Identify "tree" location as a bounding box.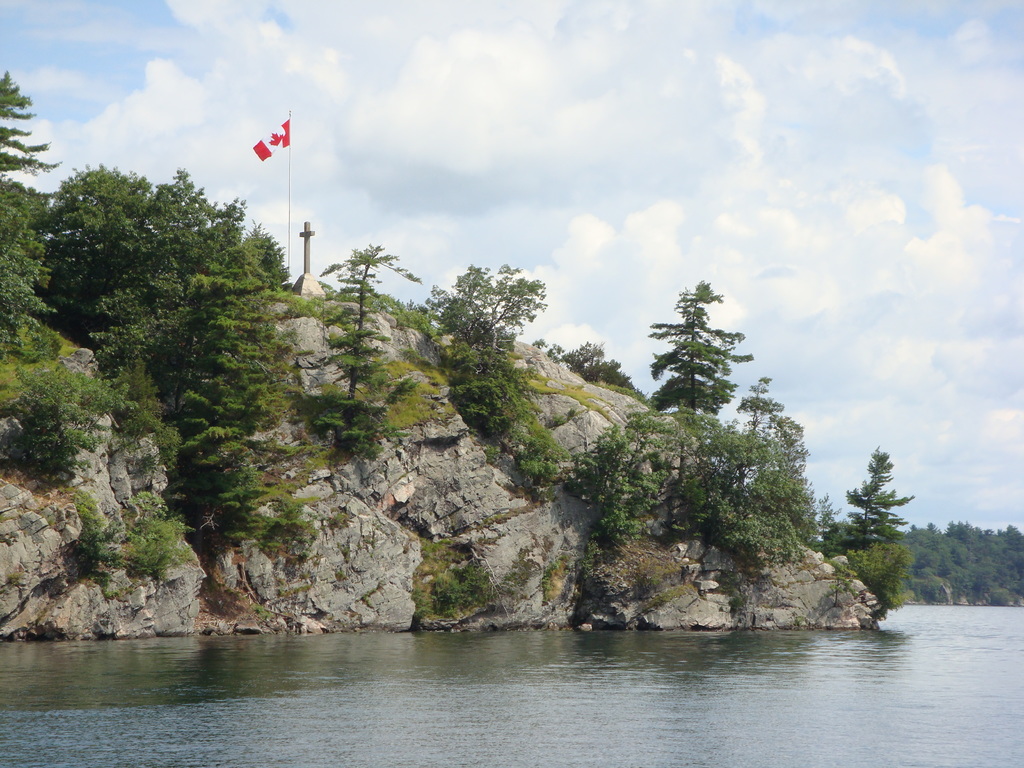
Rect(176, 265, 294, 491).
